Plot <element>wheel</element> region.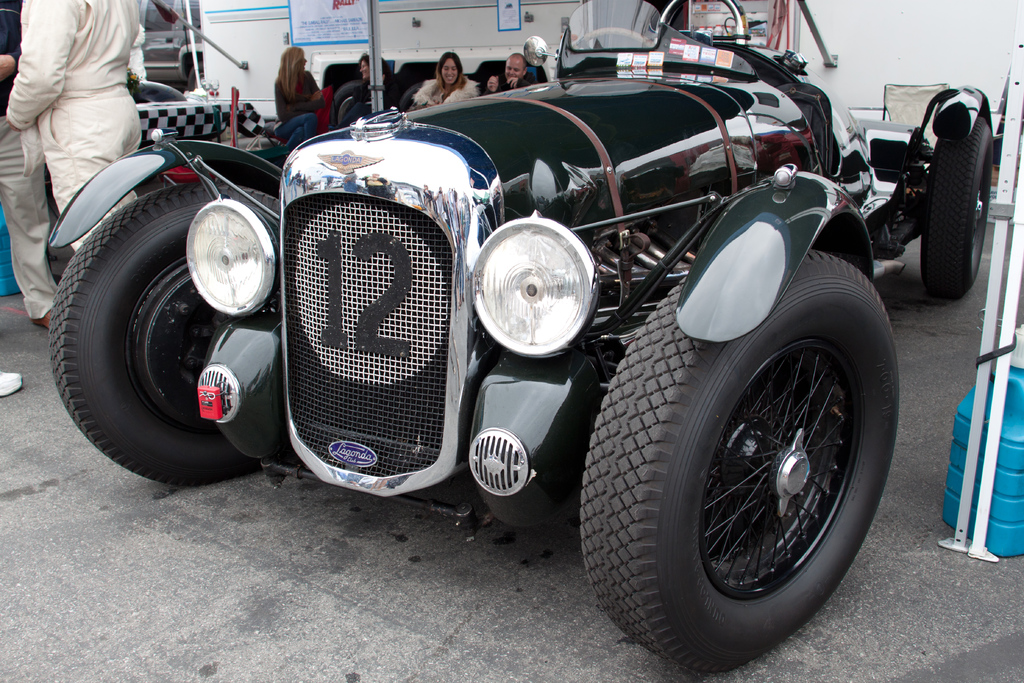
Plotted at bbox(50, 184, 281, 488).
